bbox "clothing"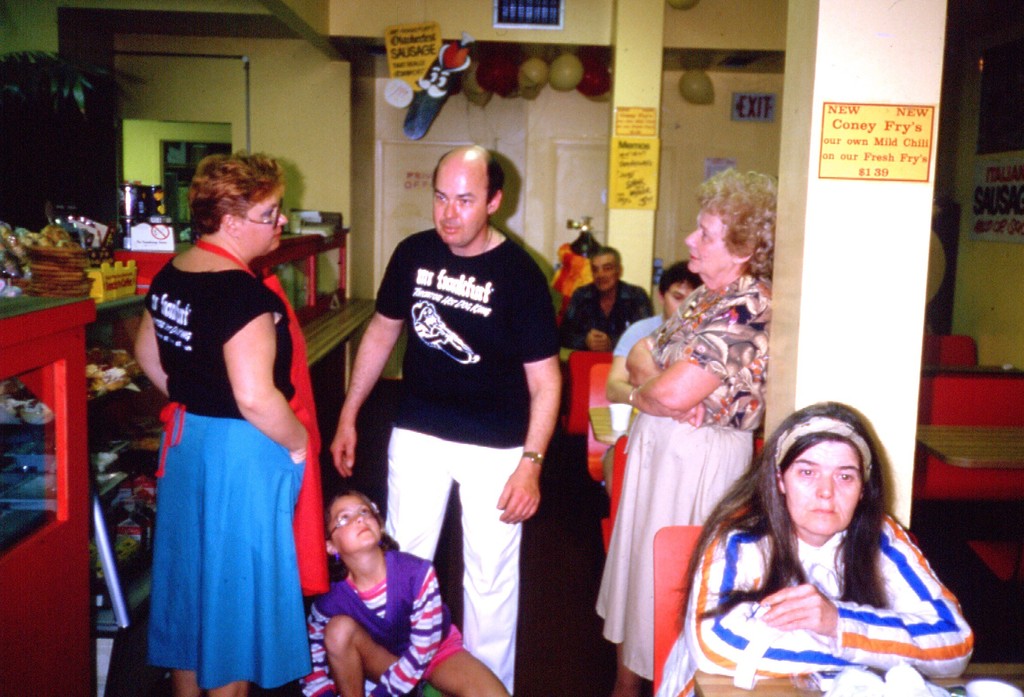
box(304, 546, 460, 696)
